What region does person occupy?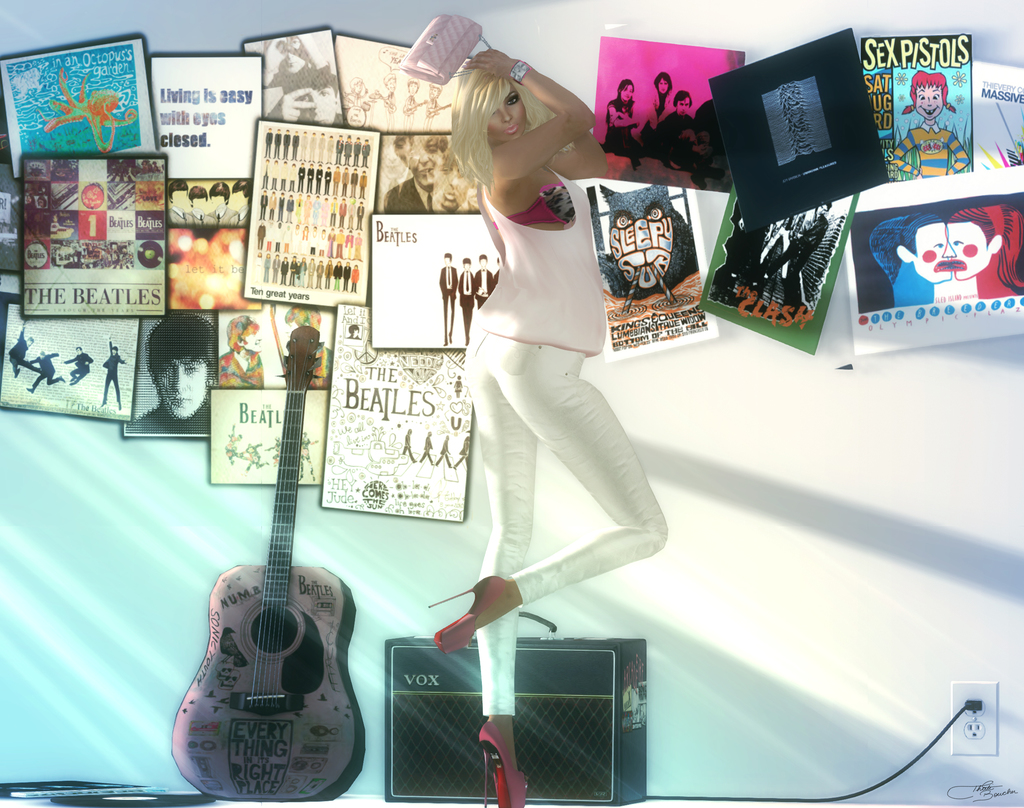
x1=383 y1=133 x2=449 y2=212.
